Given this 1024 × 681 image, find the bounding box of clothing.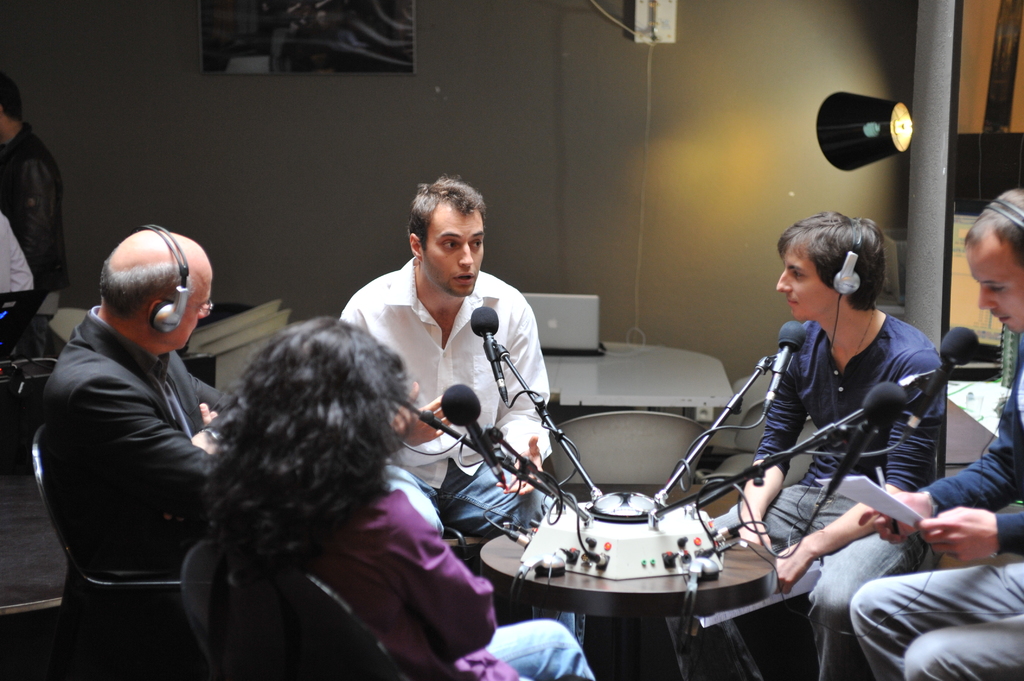
<box>707,314,948,680</box>.
